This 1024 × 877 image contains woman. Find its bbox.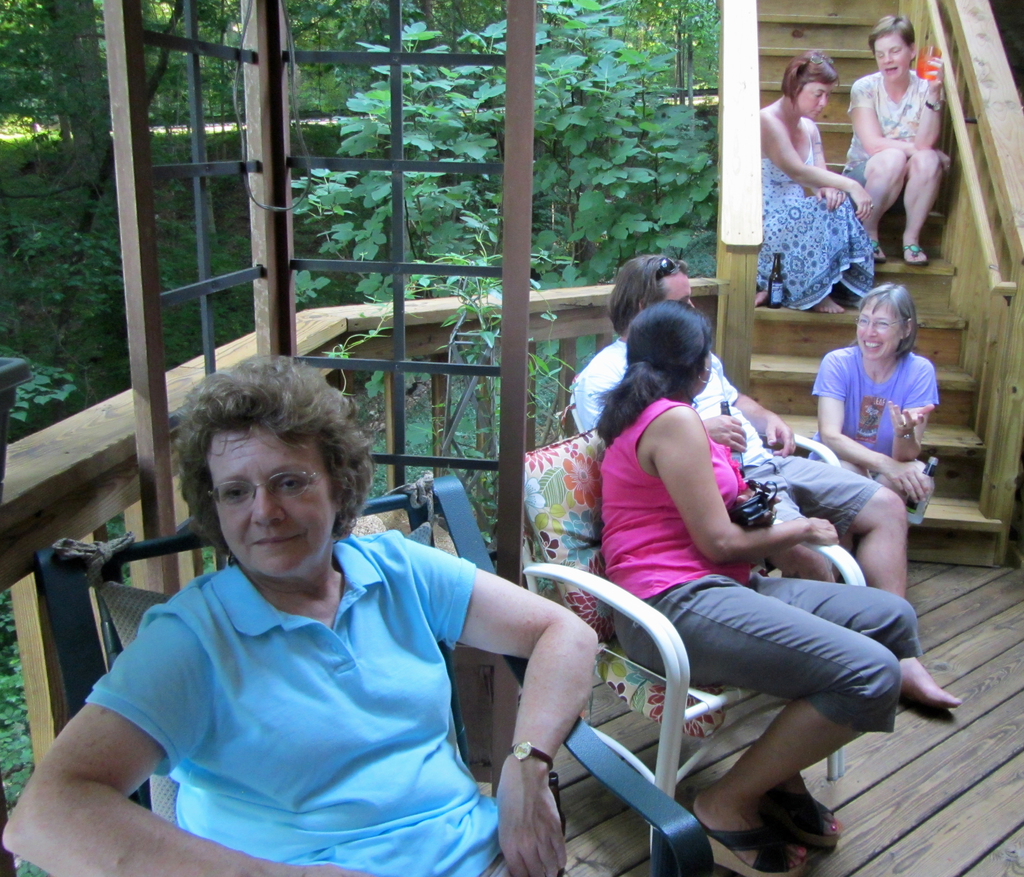
813, 285, 945, 515.
